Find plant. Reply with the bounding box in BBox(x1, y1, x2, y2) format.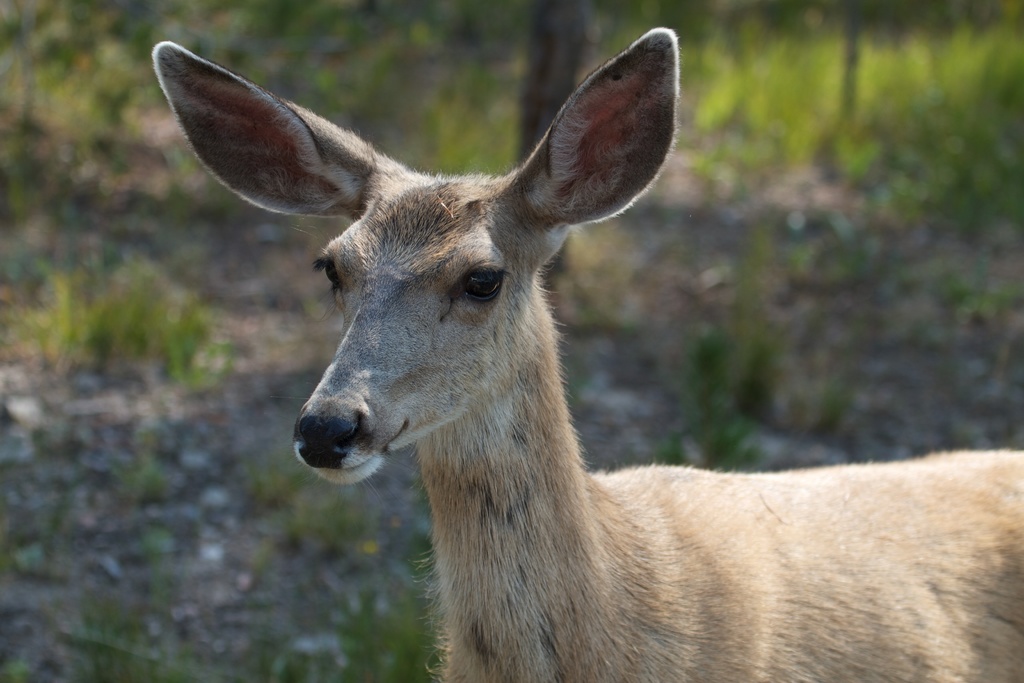
BBox(113, 428, 169, 506).
